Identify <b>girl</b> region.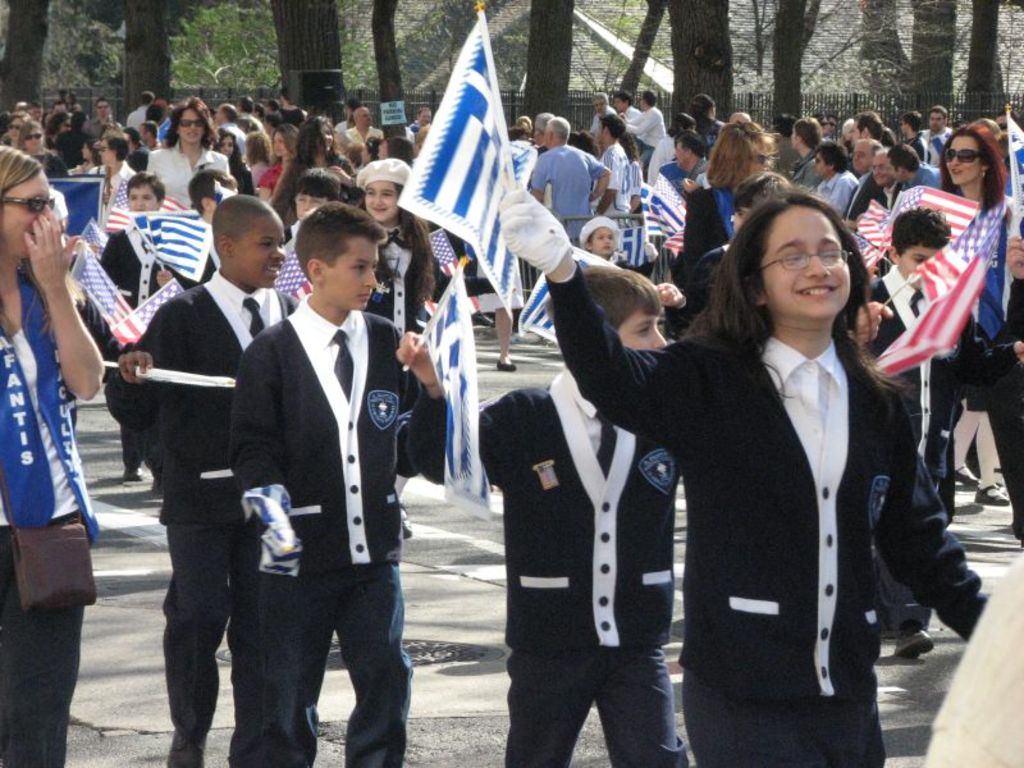
Region: region(577, 215, 659, 283).
